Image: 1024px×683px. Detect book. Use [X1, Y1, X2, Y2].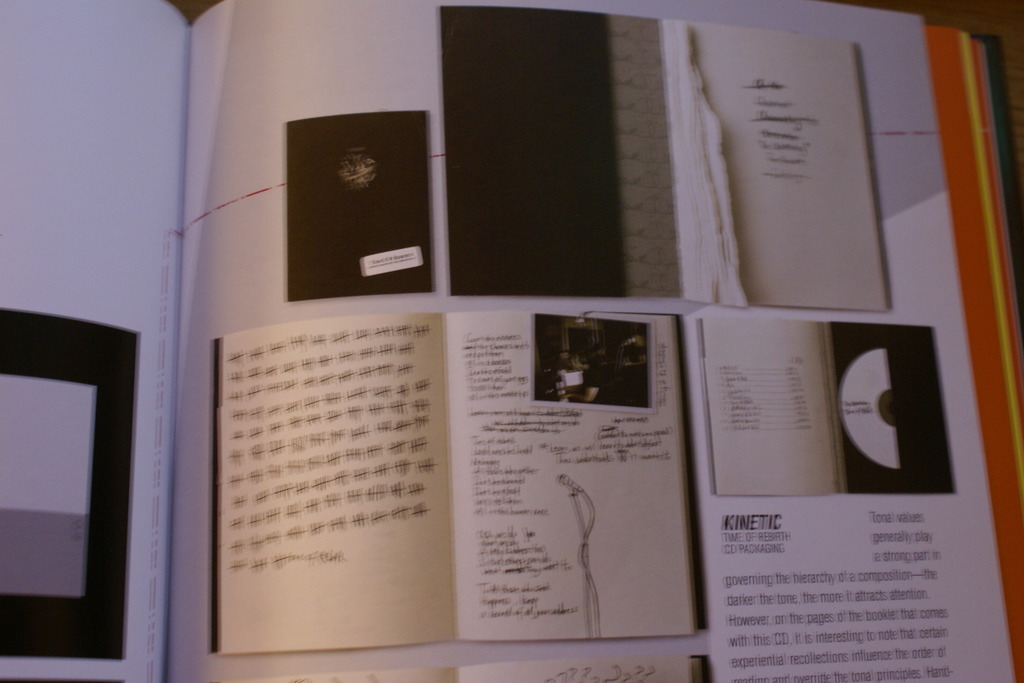
[0, 0, 1023, 682].
